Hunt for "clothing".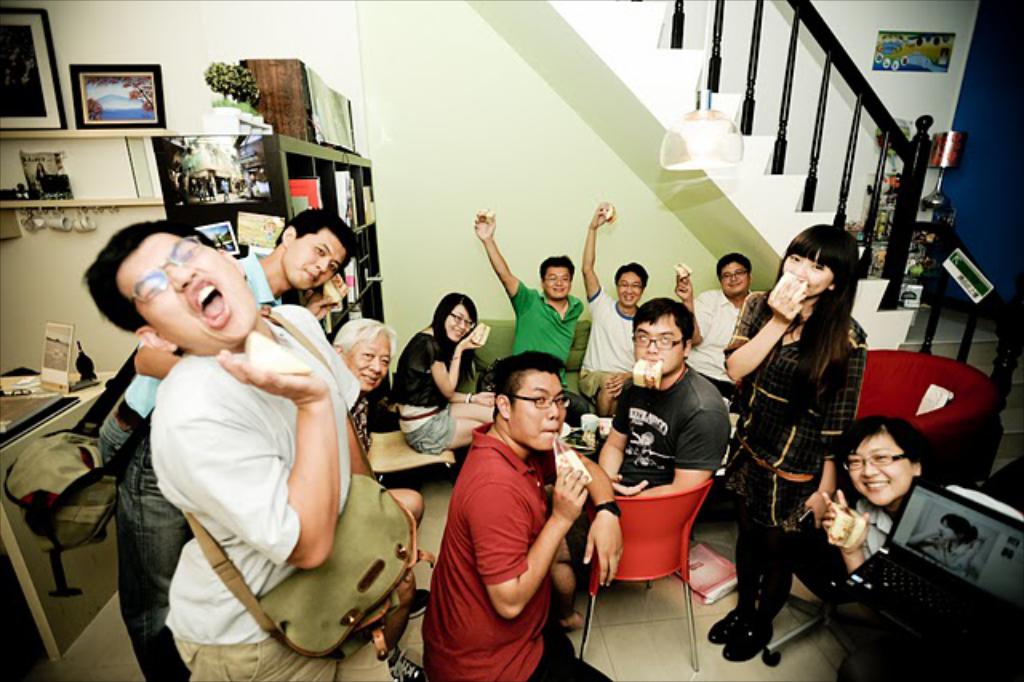
Hunted down at box=[722, 287, 867, 623].
